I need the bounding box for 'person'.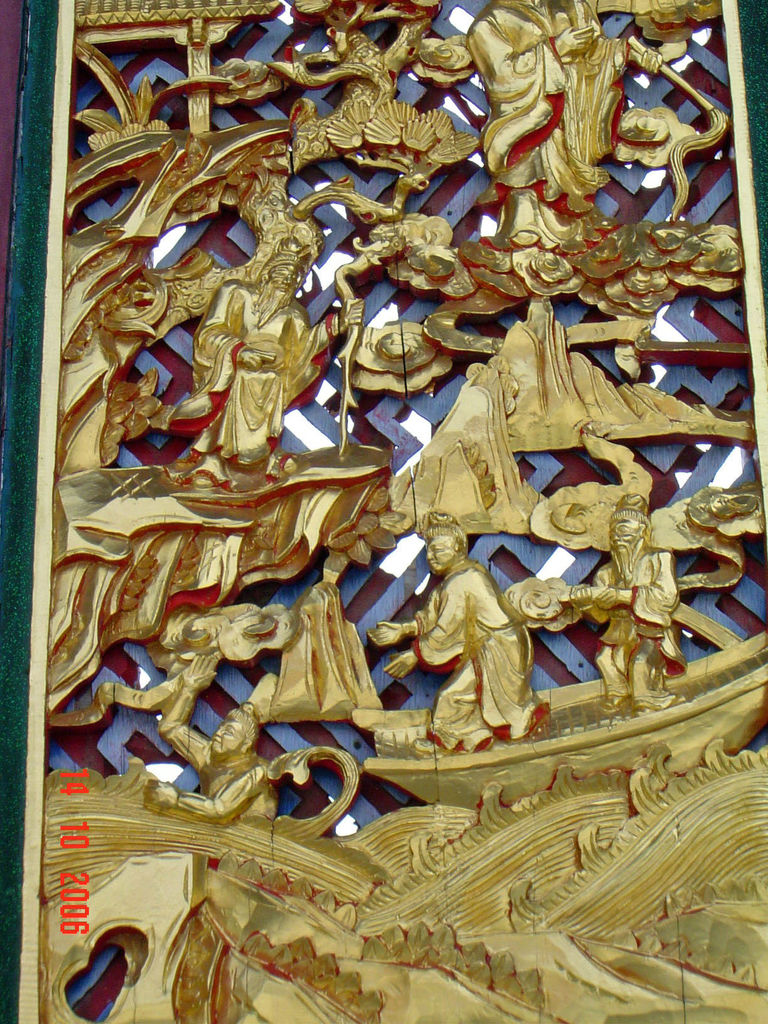
Here it is: box(412, 518, 544, 760).
